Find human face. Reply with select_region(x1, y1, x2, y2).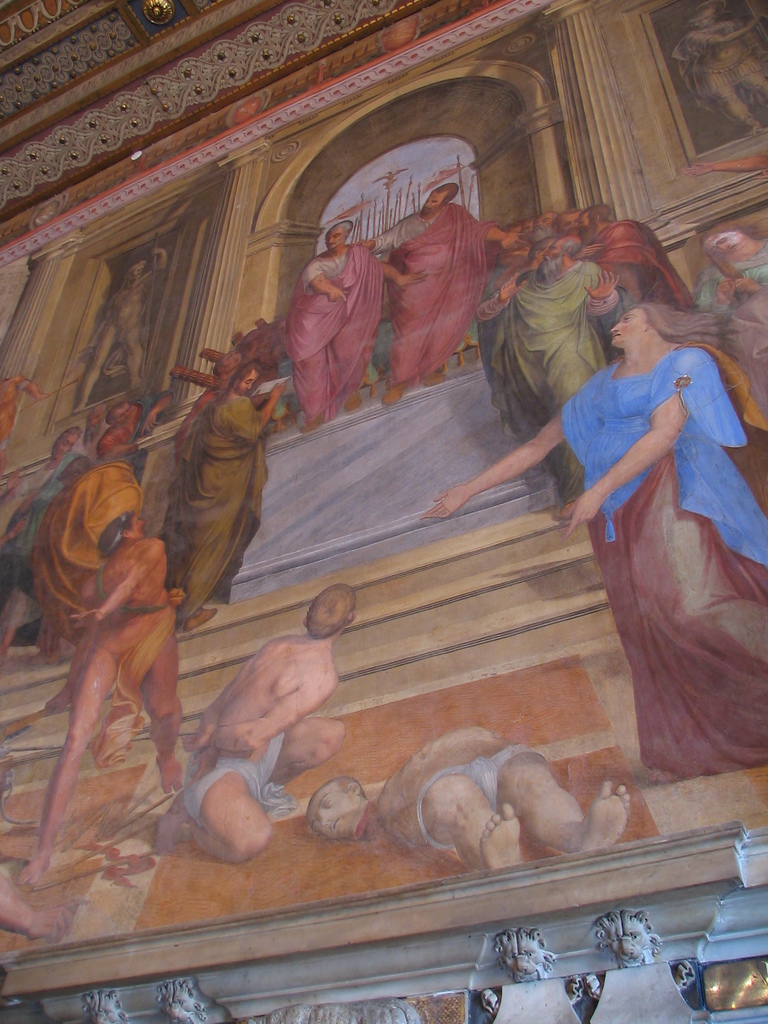
select_region(541, 238, 559, 259).
